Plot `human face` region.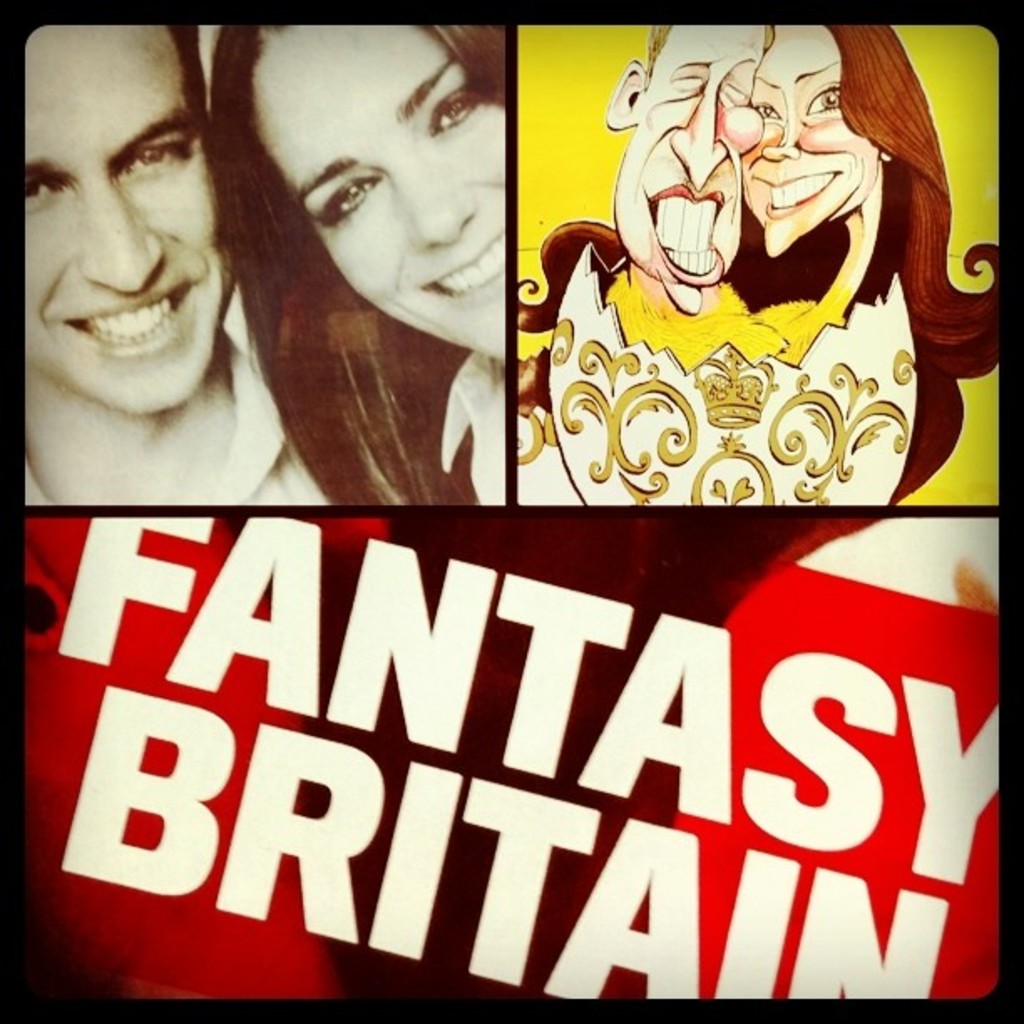
Plotted at 748, 23, 880, 259.
